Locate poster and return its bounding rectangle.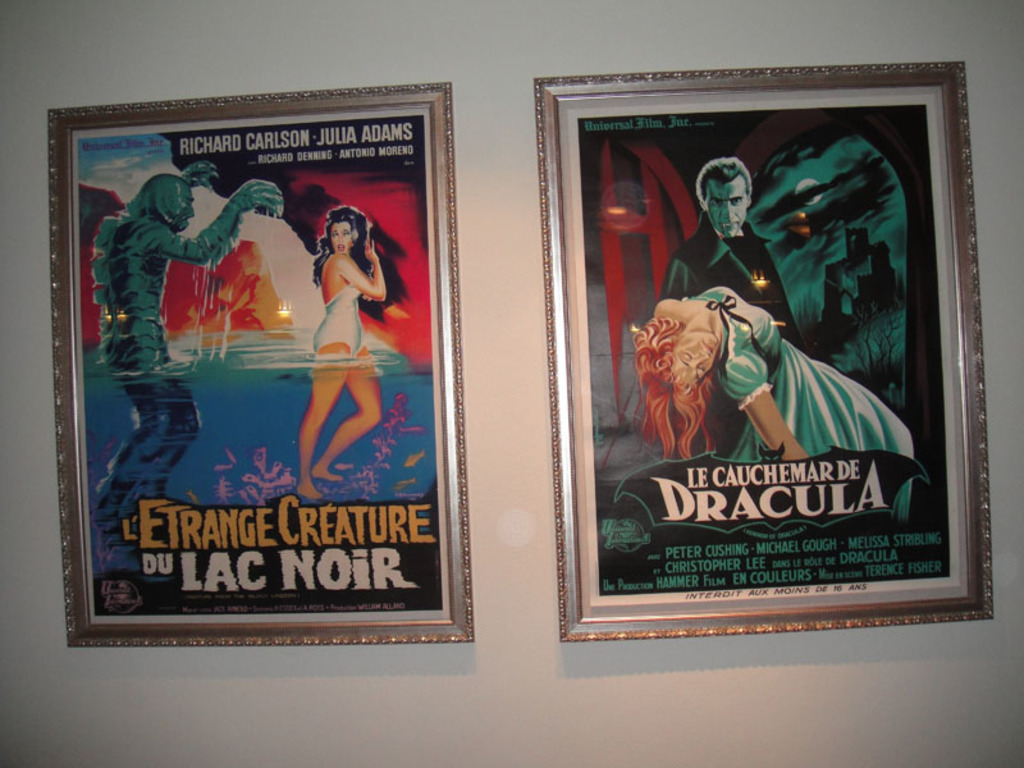
<box>73,113,447,616</box>.
